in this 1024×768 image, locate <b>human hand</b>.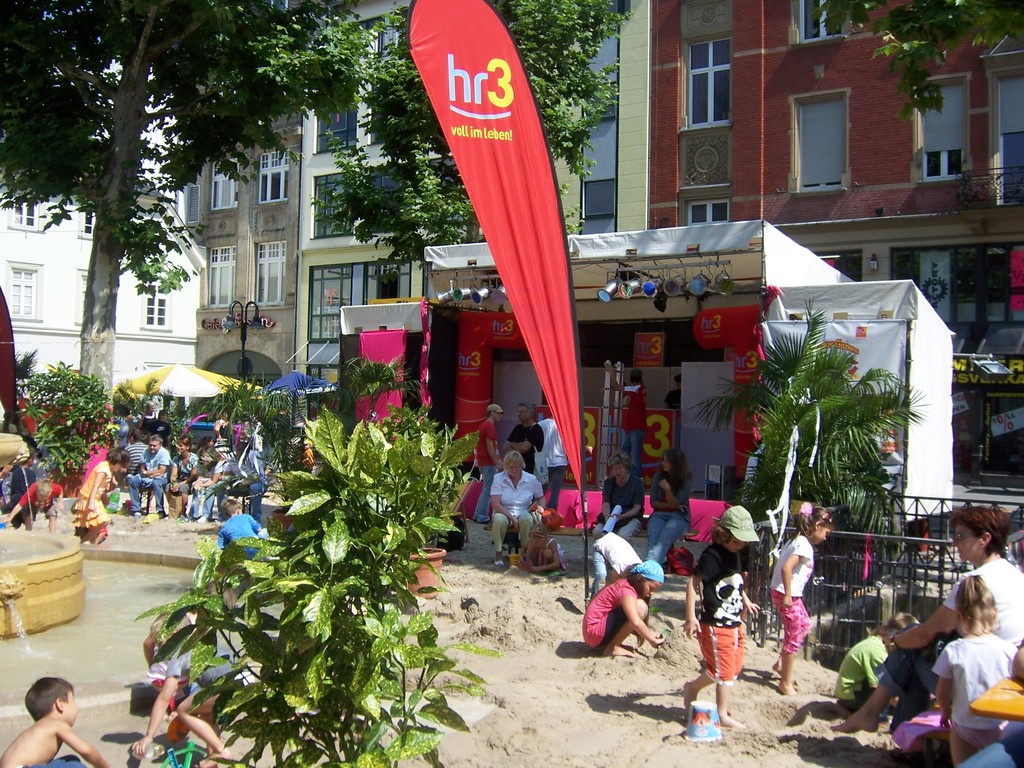
Bounding box: box(127, 735, 152, 755).
